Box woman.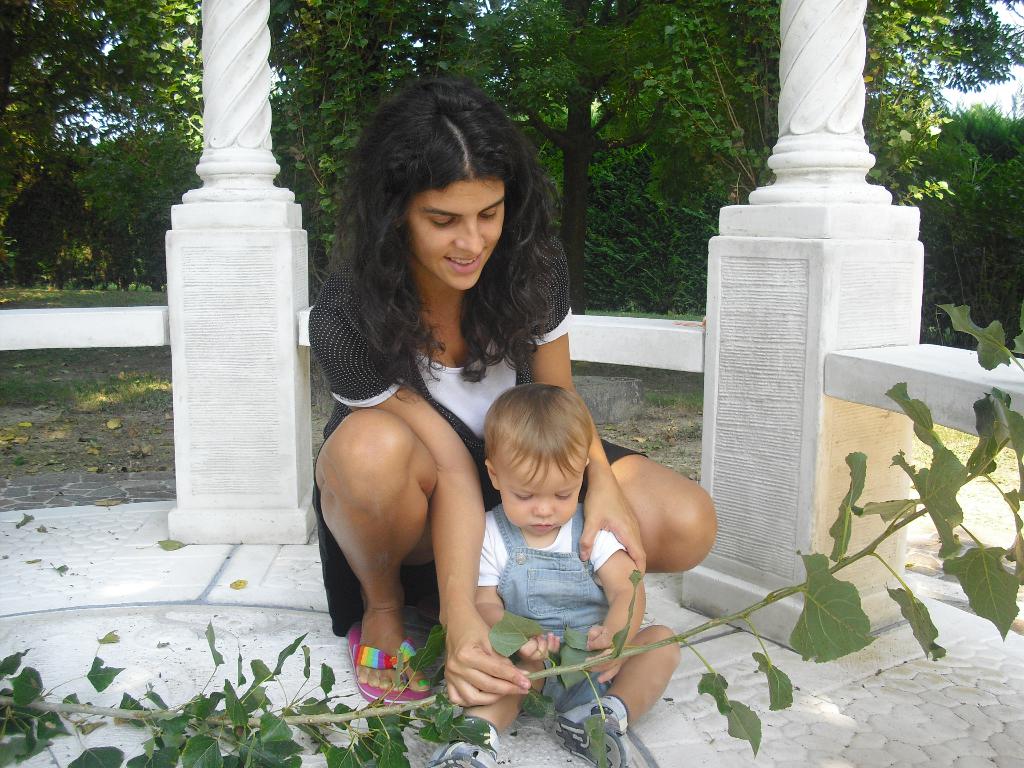
crop(318, 76, 722, 717).
